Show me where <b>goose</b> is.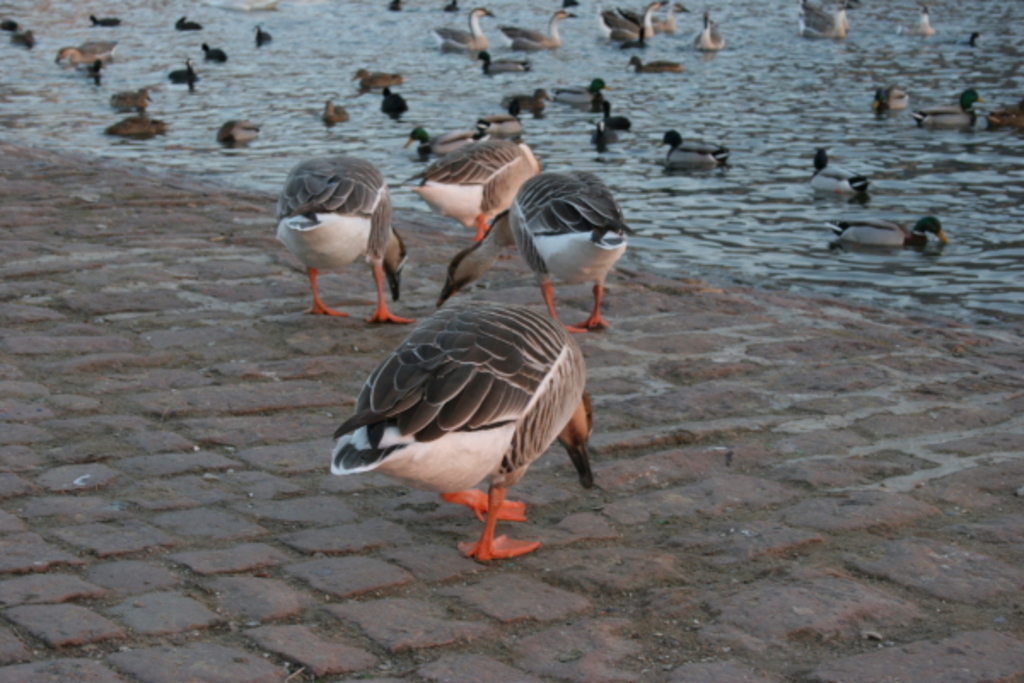
<b>goose</b> is at [809, 142, 867, 201].
